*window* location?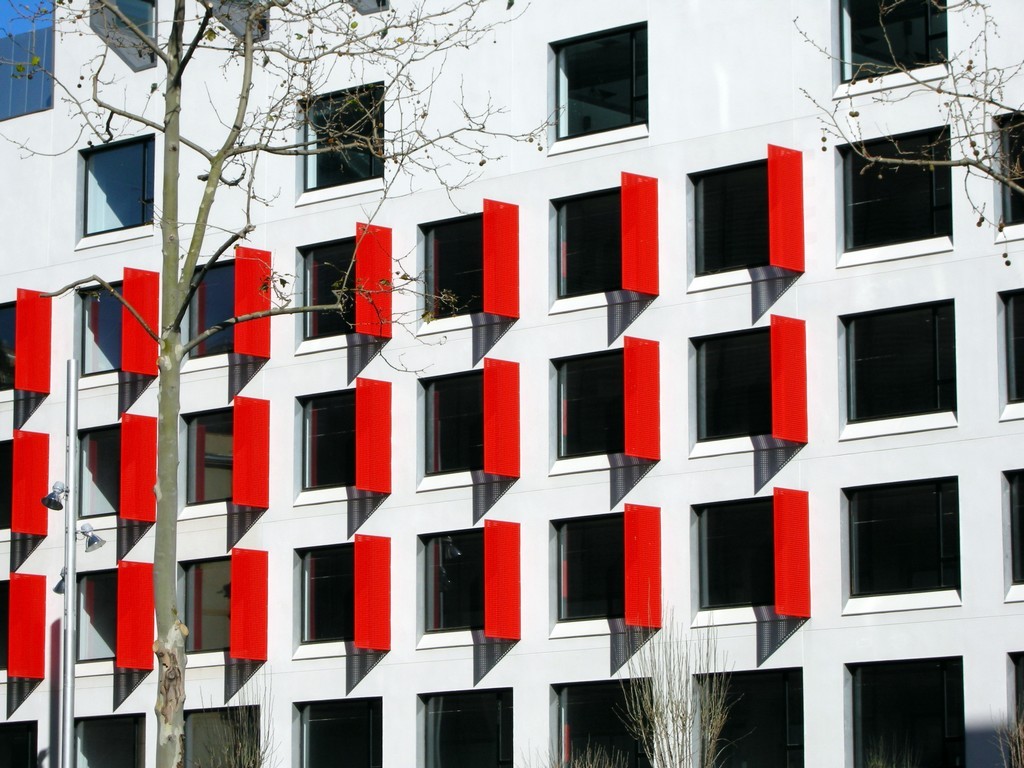
x1=998, y1=116, x2=1023, y2=225
